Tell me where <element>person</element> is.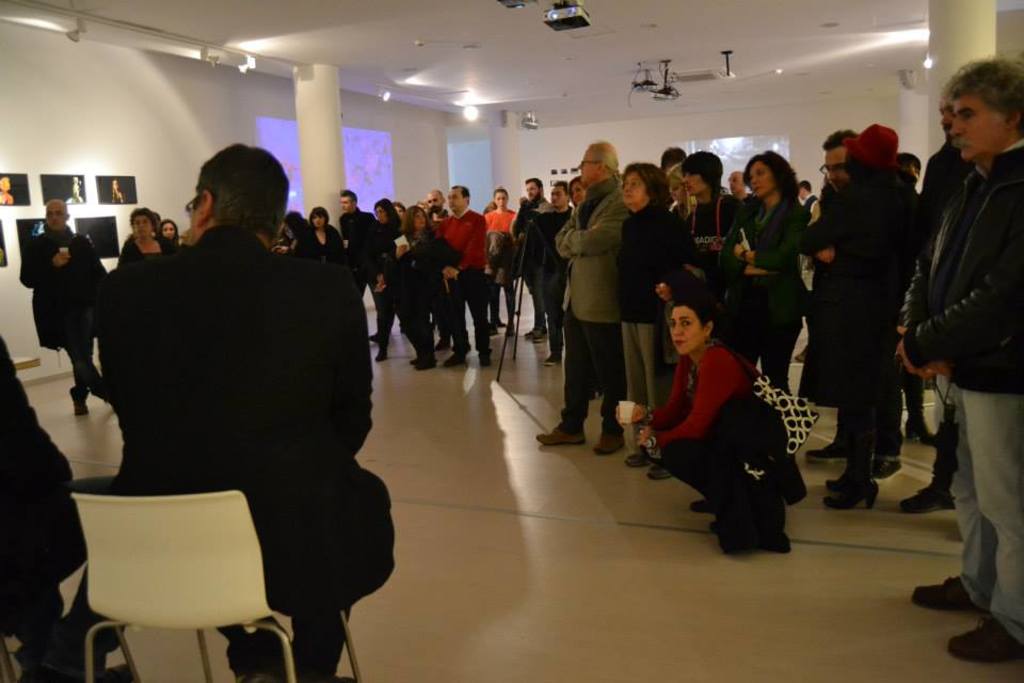
<element>person</element> is at {"x1": 112, "y1": 201, "x2": 155, "y2": 270}.
